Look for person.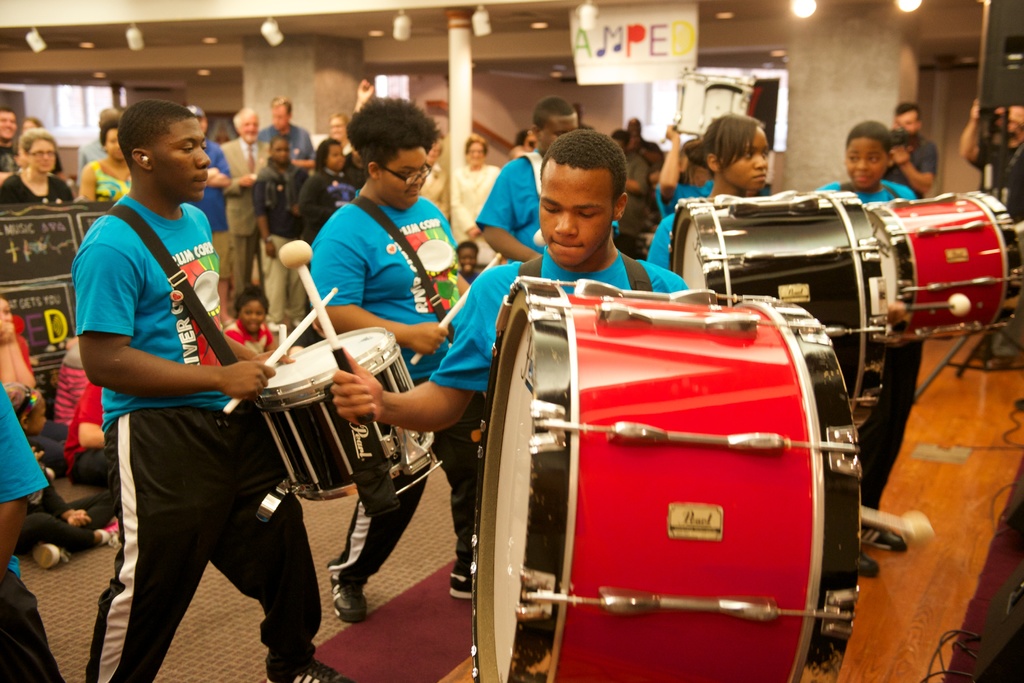
Found: 952,87,1023,248.
